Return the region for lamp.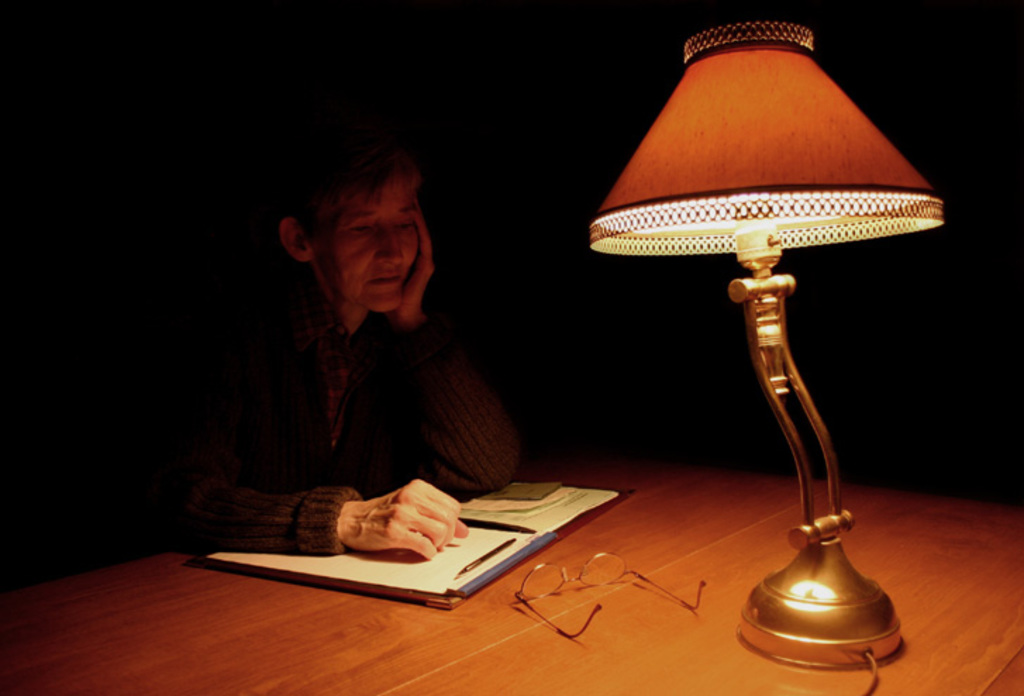
region(585, 14, 942, 673).
